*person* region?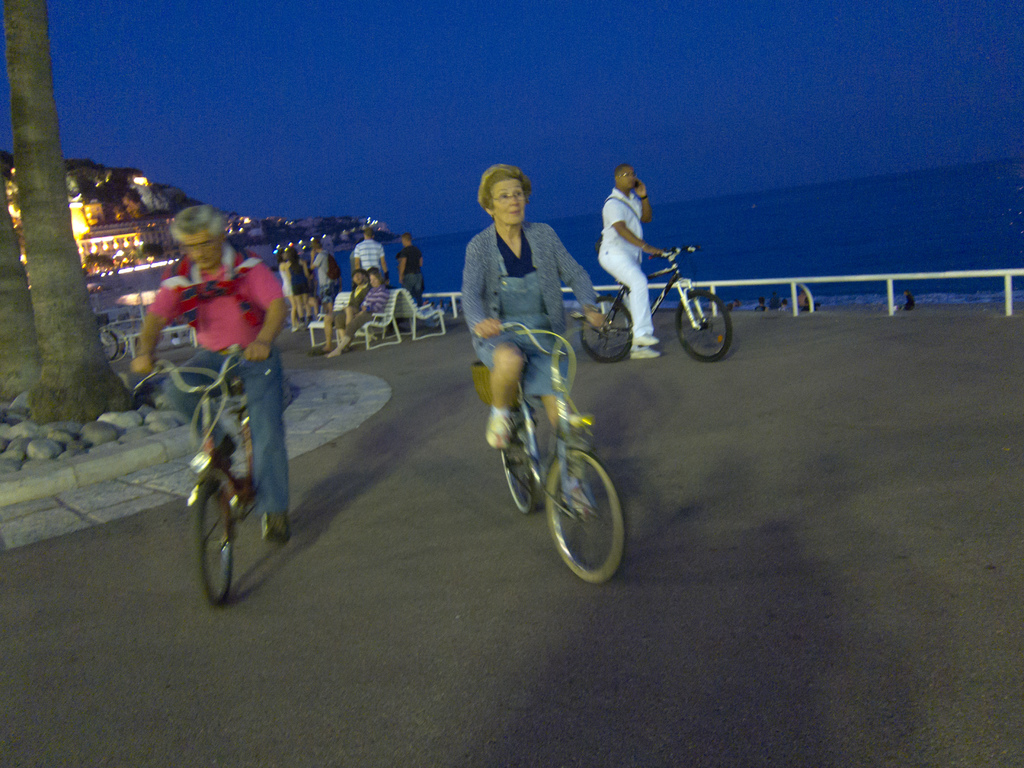
[399,237,420,331]
